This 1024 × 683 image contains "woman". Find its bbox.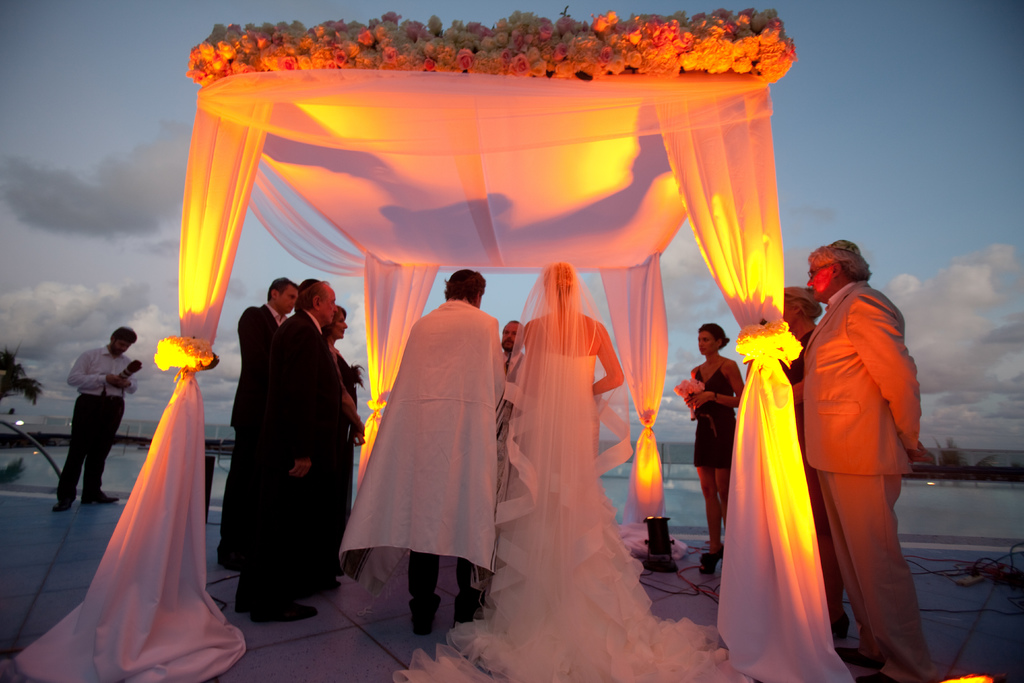
left=488, top=229, right=657, bottom=668.
